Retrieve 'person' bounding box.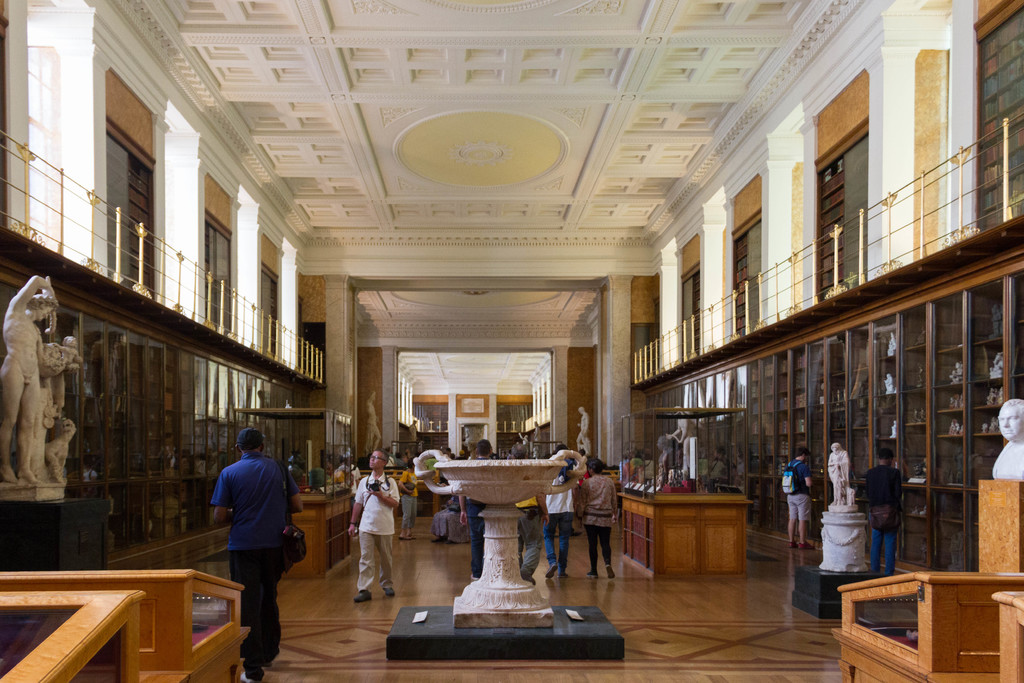
Bounding box: bbox=(365, 390, 383, 454).
